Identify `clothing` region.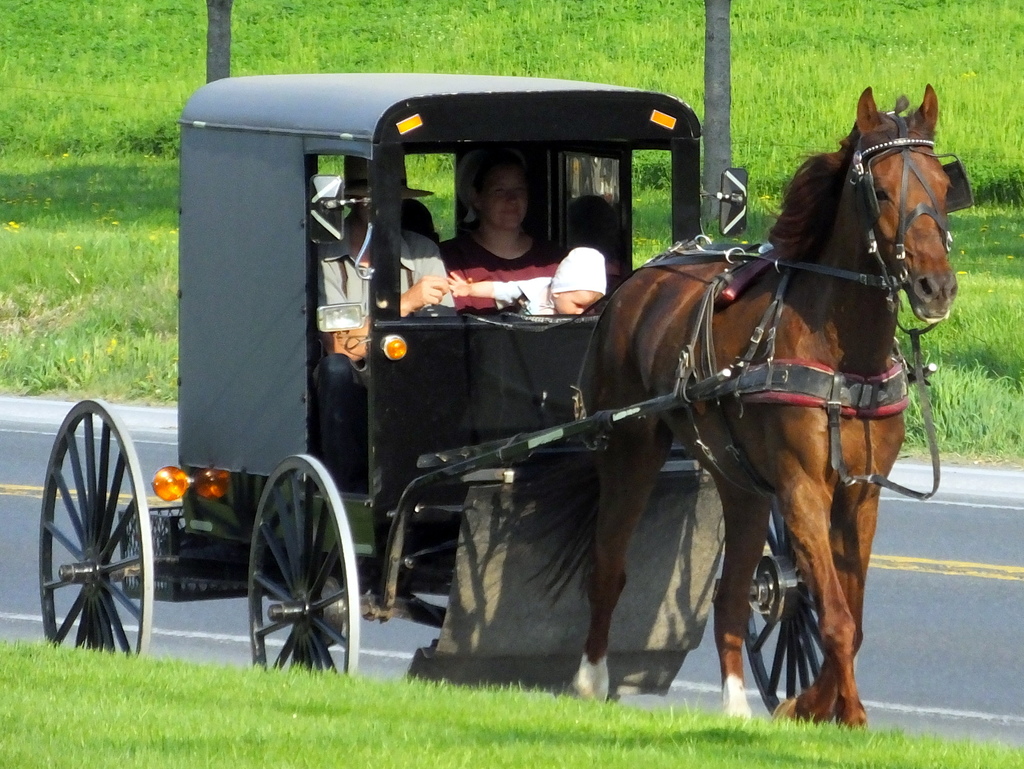
Region: rect(436, 222, 564, 321).
